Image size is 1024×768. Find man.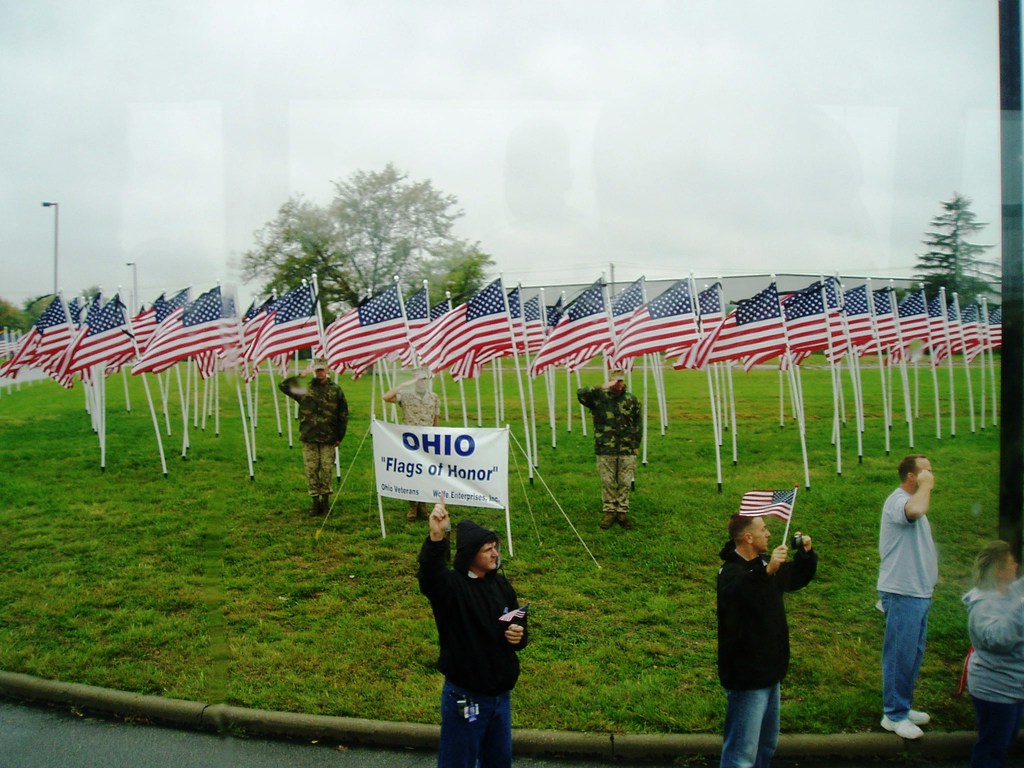
box(880, 458, 940, 733).
